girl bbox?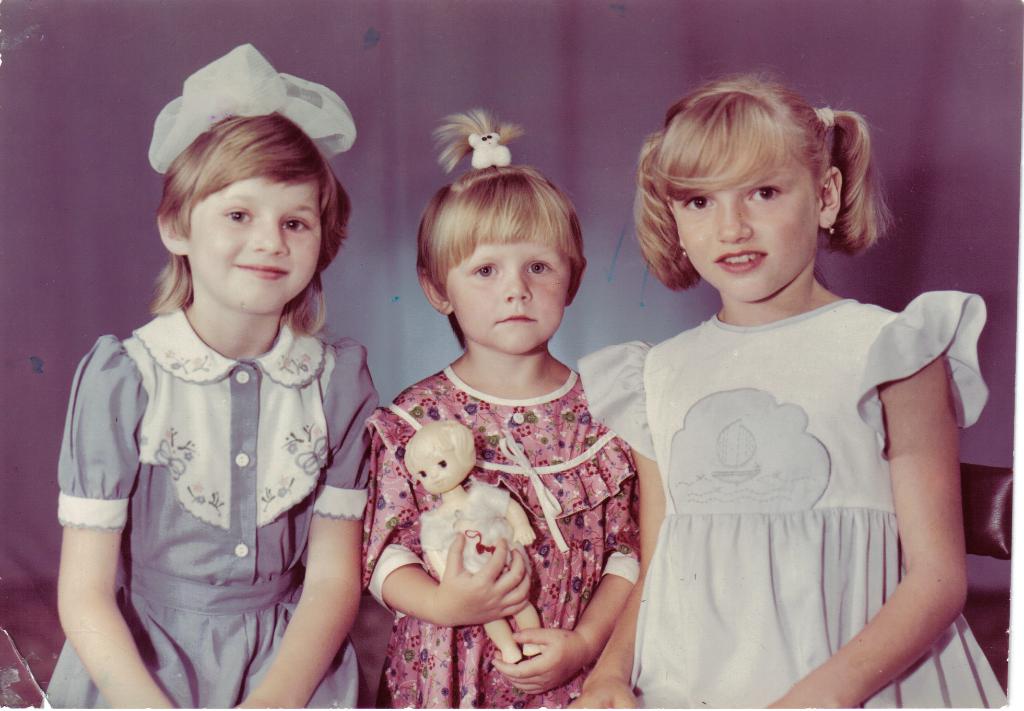
BBox(575, 82, 1012, 710)
